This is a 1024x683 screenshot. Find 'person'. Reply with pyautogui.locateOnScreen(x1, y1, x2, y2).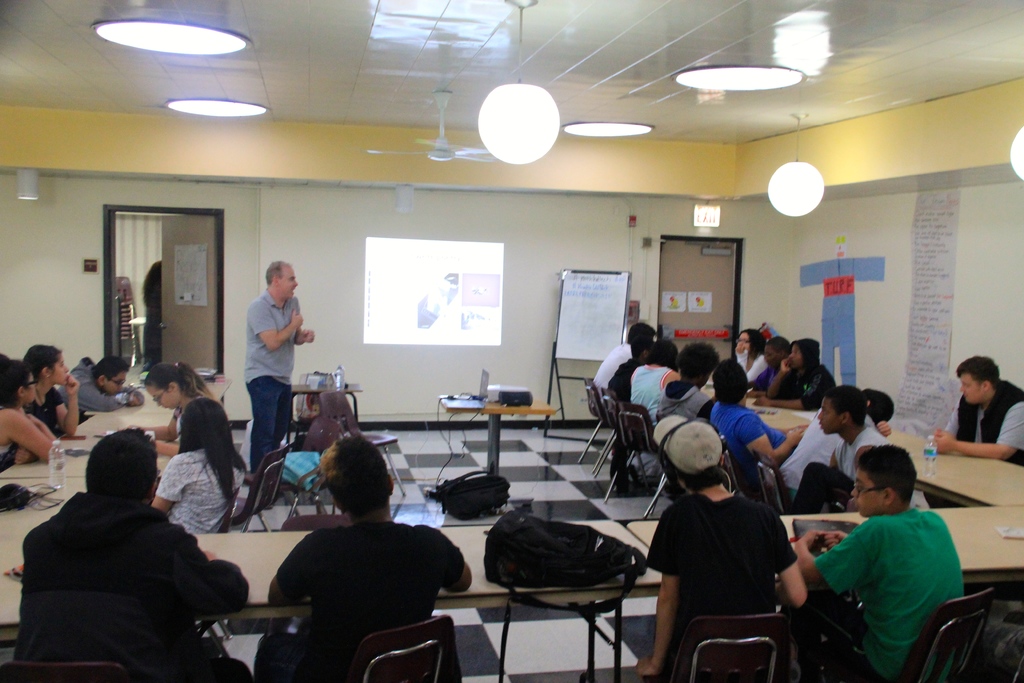
pyautogui.locateOnScreen(813, 381, 881, 473).
